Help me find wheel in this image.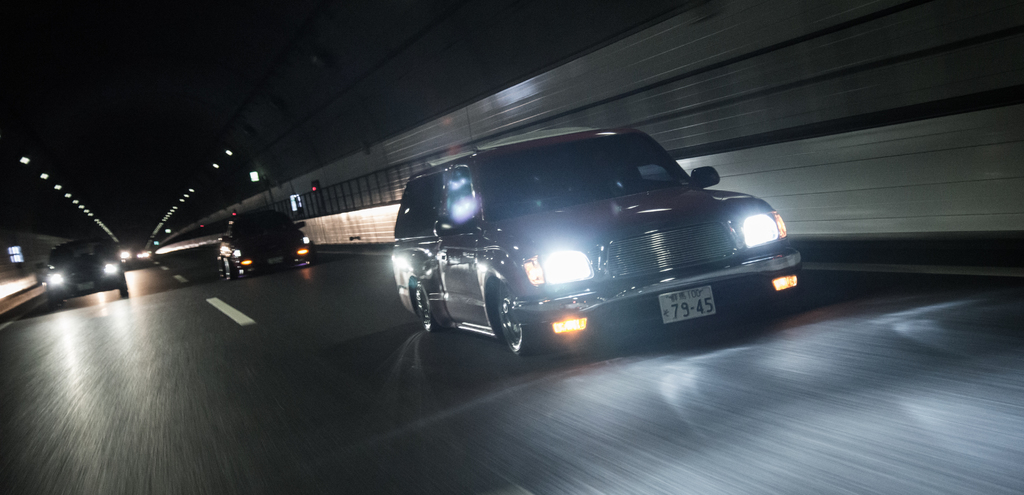
Found it: {"left": 120, "top": 271, "right": 130, "bottom": 294}.
